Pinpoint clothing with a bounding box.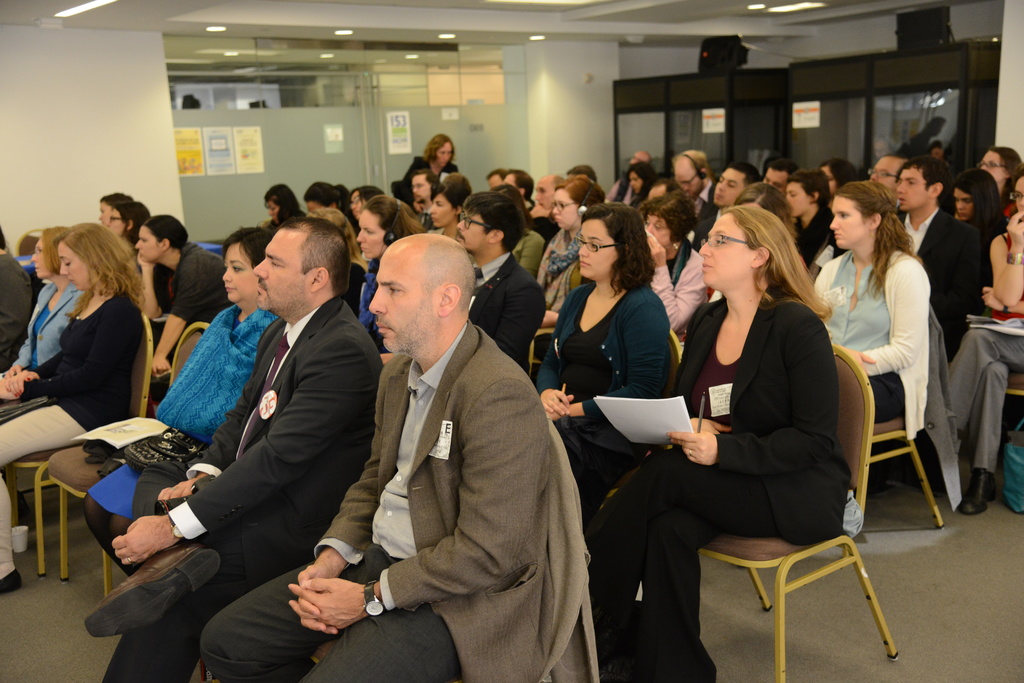
[x1=355, y1=259, x2=383, y2=340].
